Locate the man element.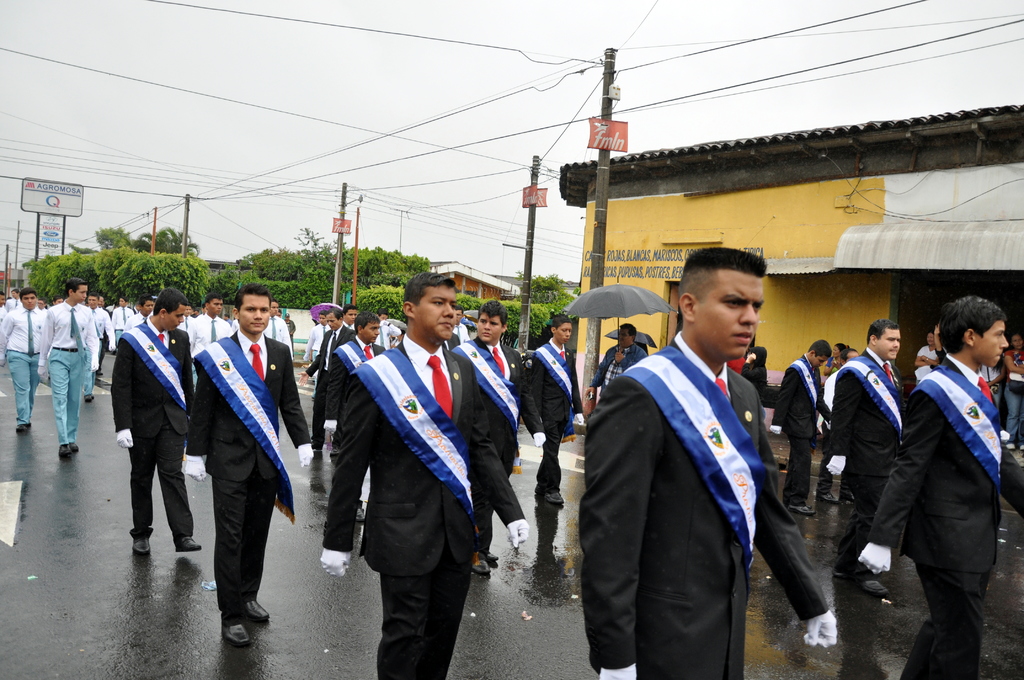
Element bbox: bbox=(0, 287, 45, 430).
